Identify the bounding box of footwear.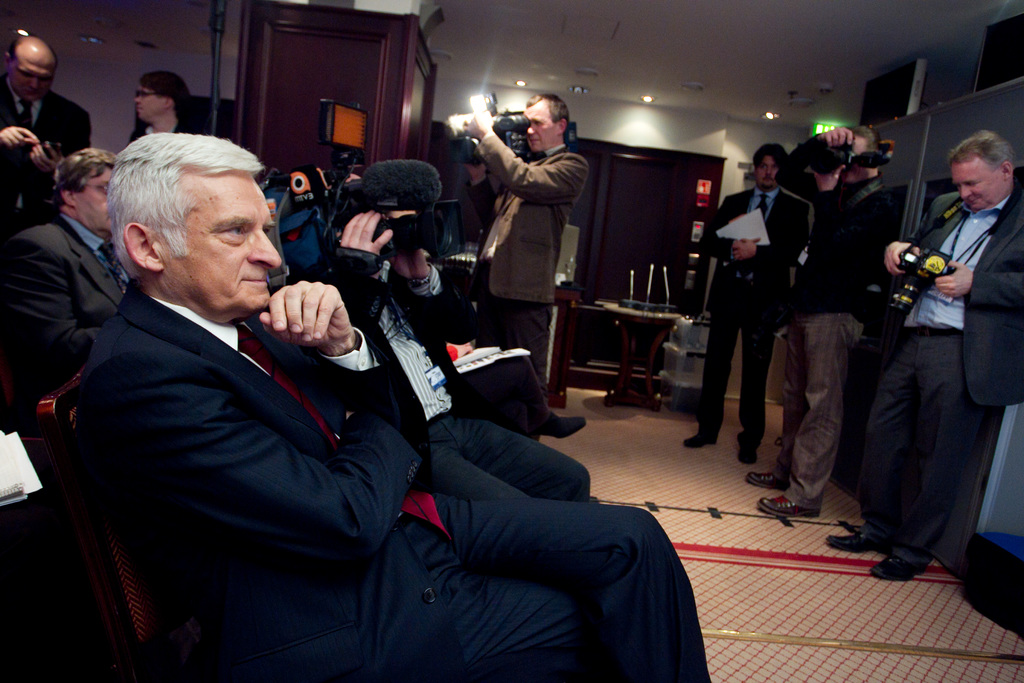
BBox(822, 537, 871, 553).
